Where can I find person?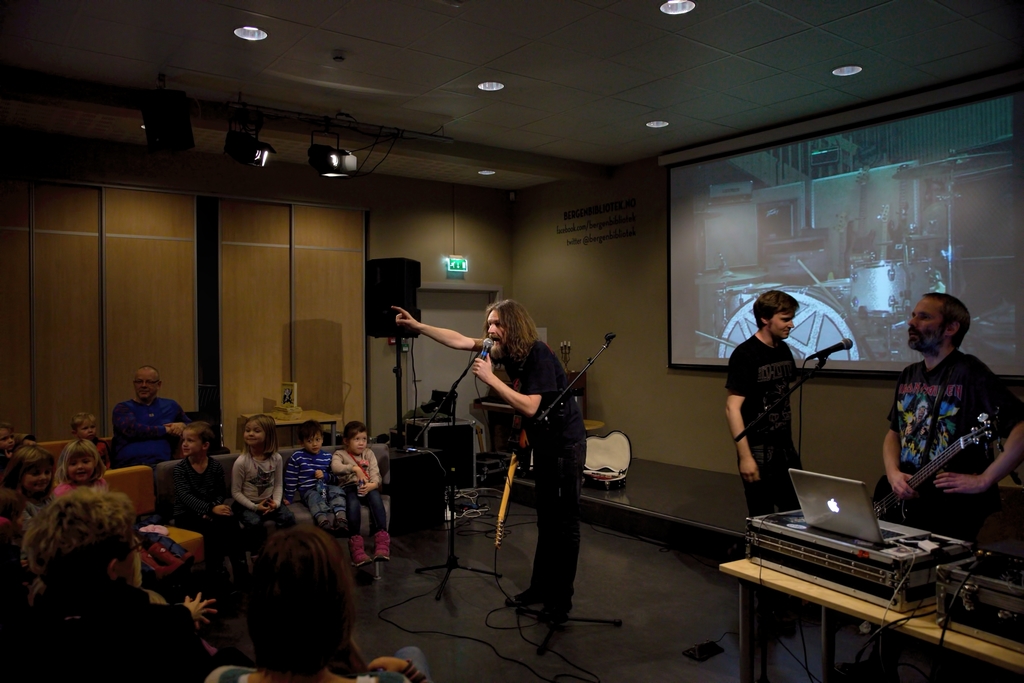
You can find it at bbox=(388, 297, 586, 626).
